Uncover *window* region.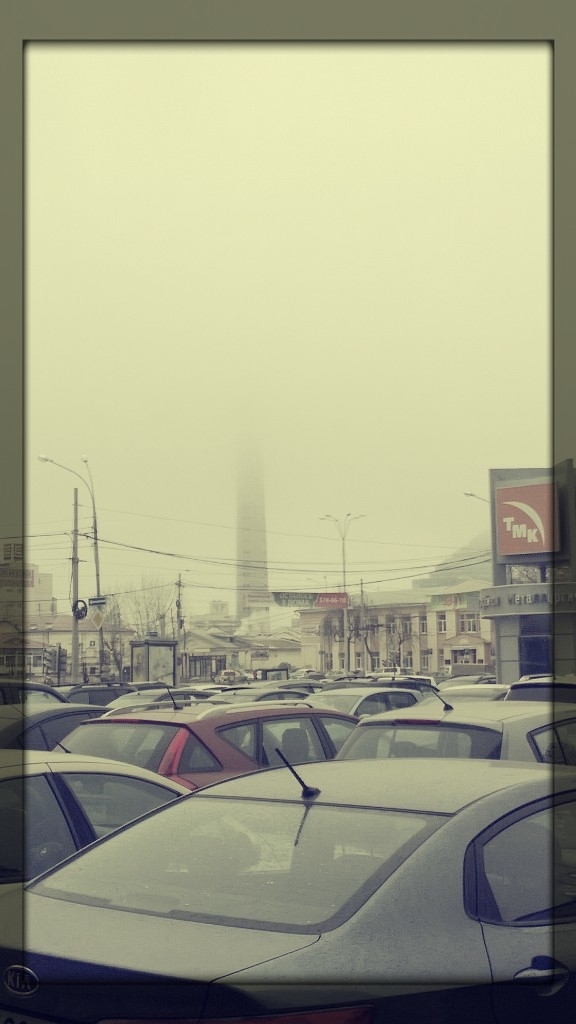
Uncovered: <bbox>384, 608, 396, 636</bbox>.
